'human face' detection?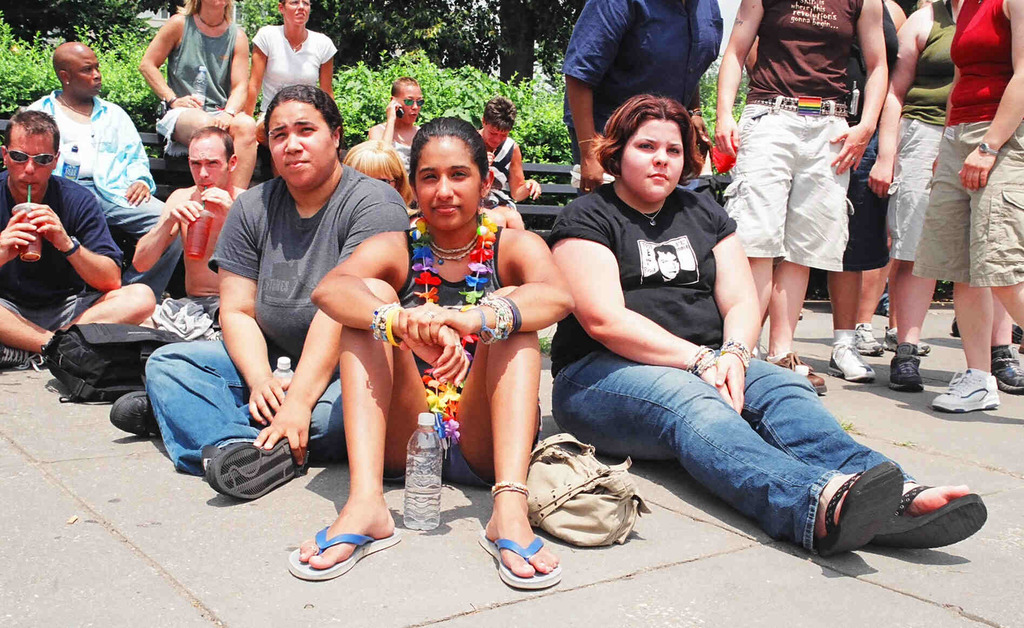
left=189, top=138, right=228, bottom=193
